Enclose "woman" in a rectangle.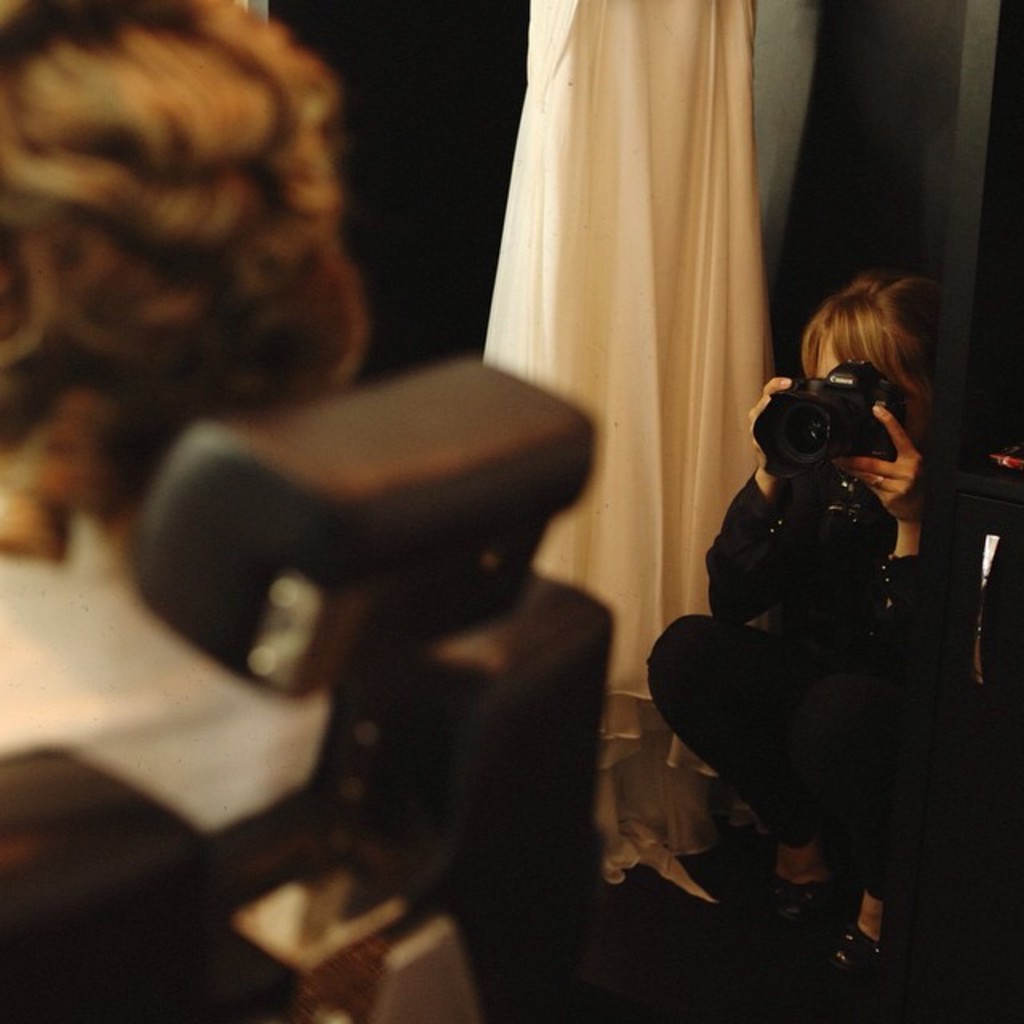
pyautogui.locateOnScreen(0, 0, 374, 827).
